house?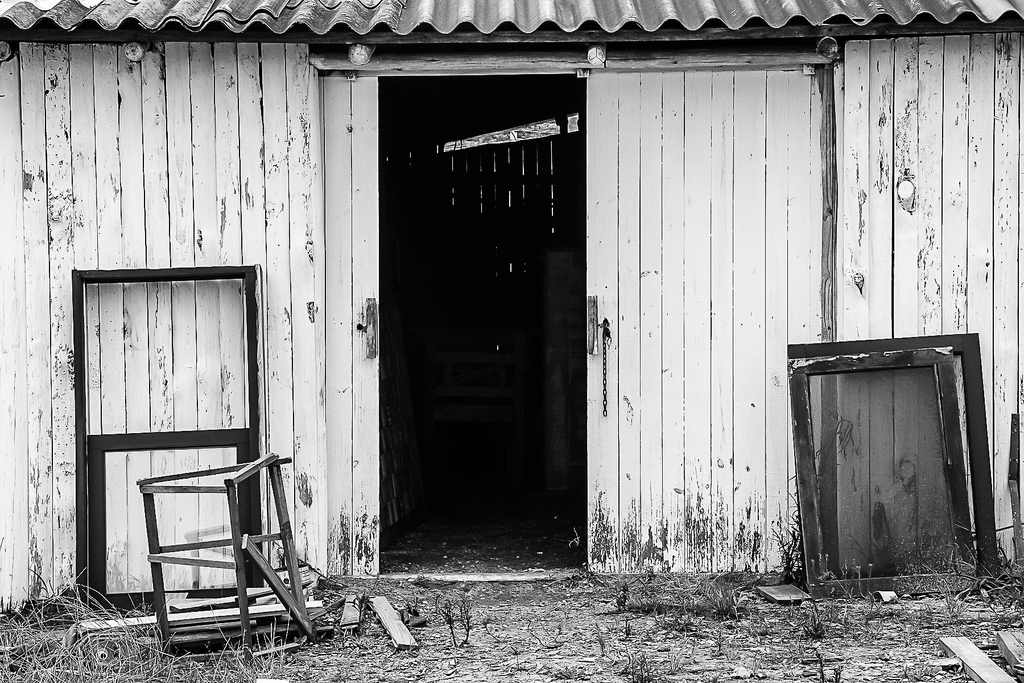
Rect(51, 0, 980, 636)
